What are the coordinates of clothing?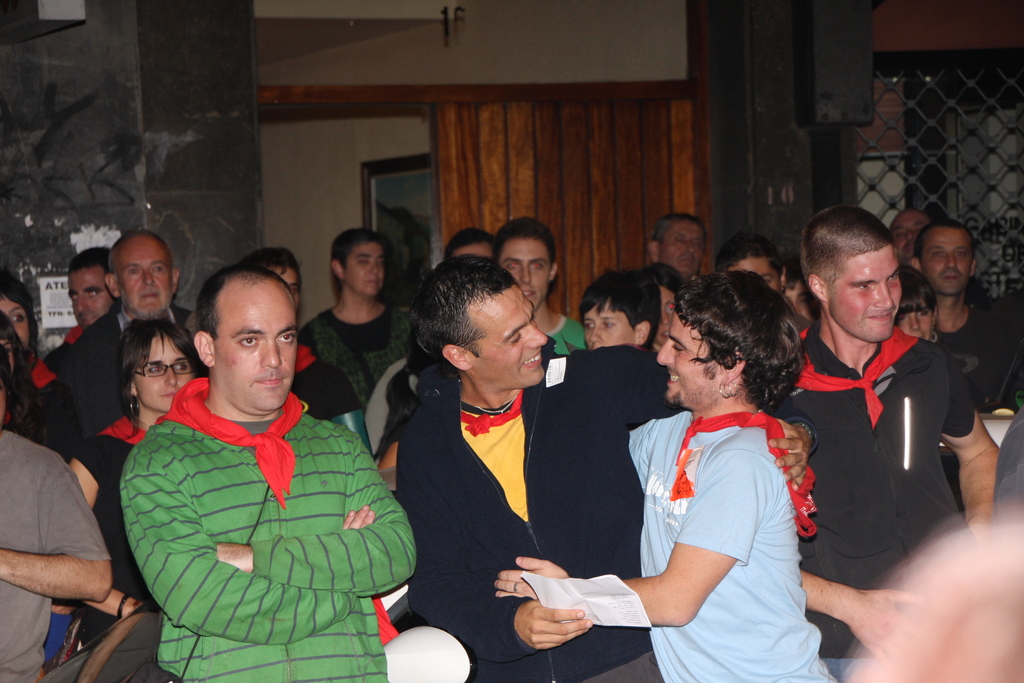
select_region(138, 340, 393, 682).
